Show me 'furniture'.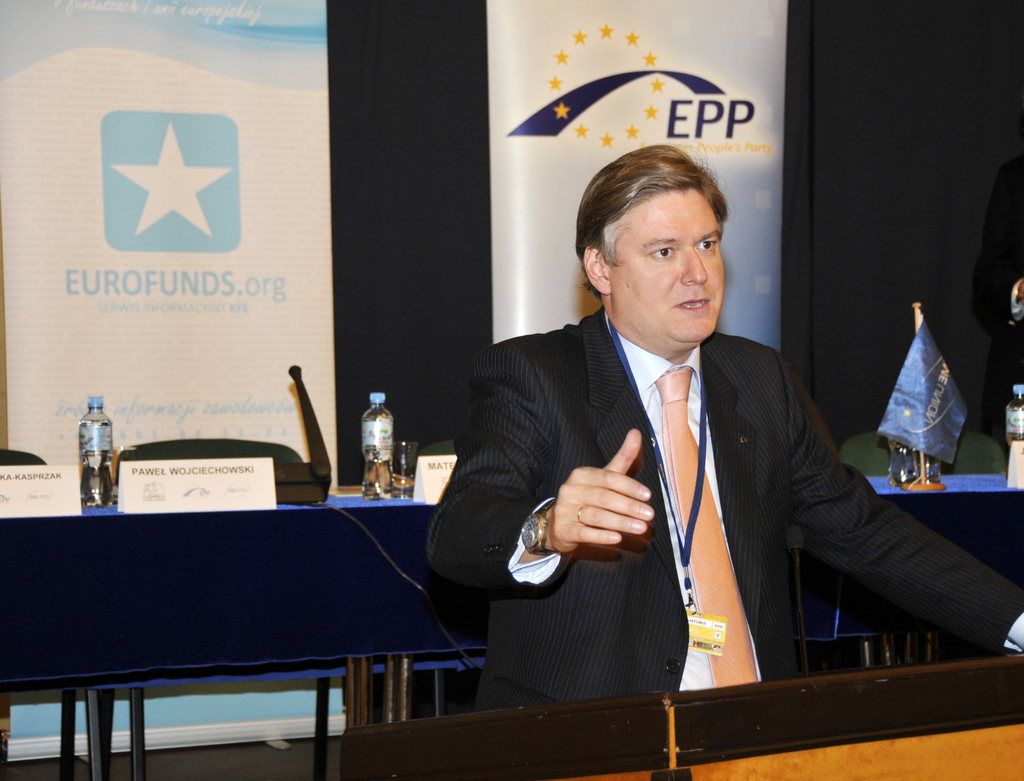
'furniture' is here: {"left": 419, "top": 439, "right": 458, "bottom": 719}.
